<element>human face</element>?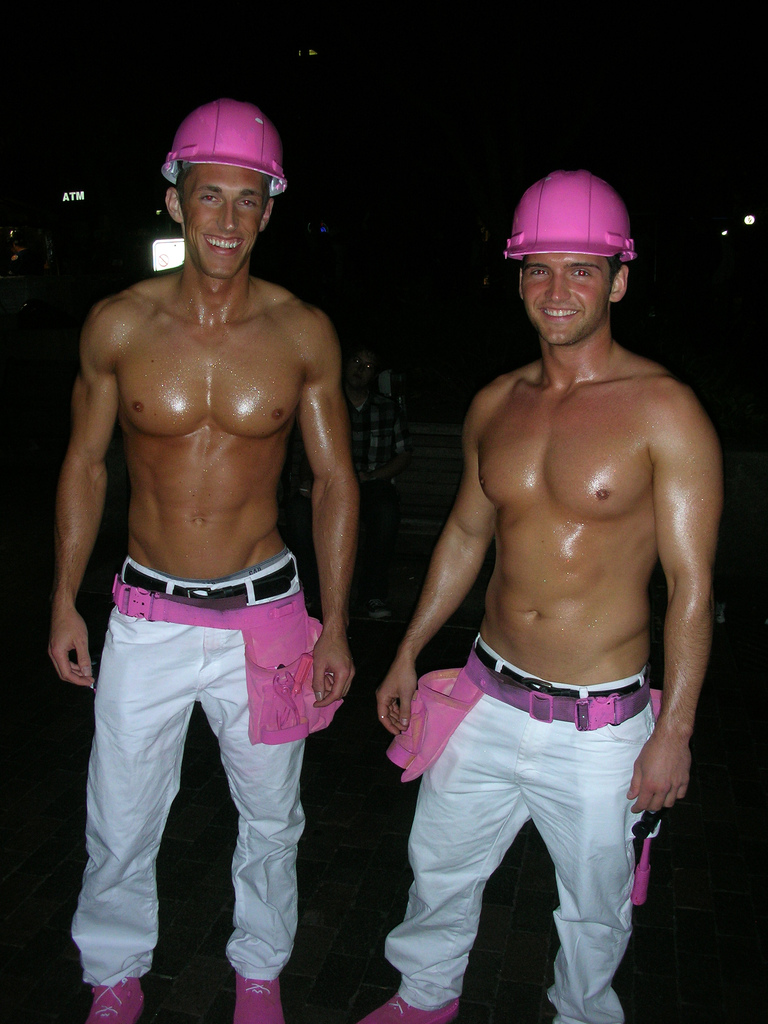
522 255 621 340
